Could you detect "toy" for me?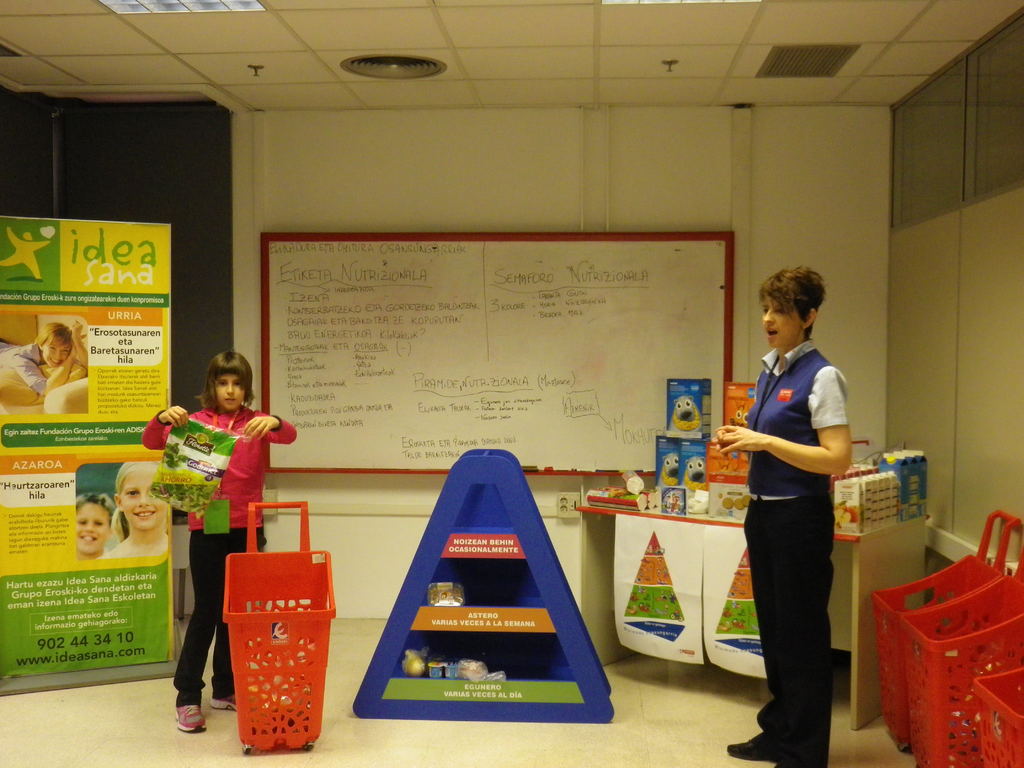
Detection result: <bbox>730, 401, 755, 426</bbox>.
